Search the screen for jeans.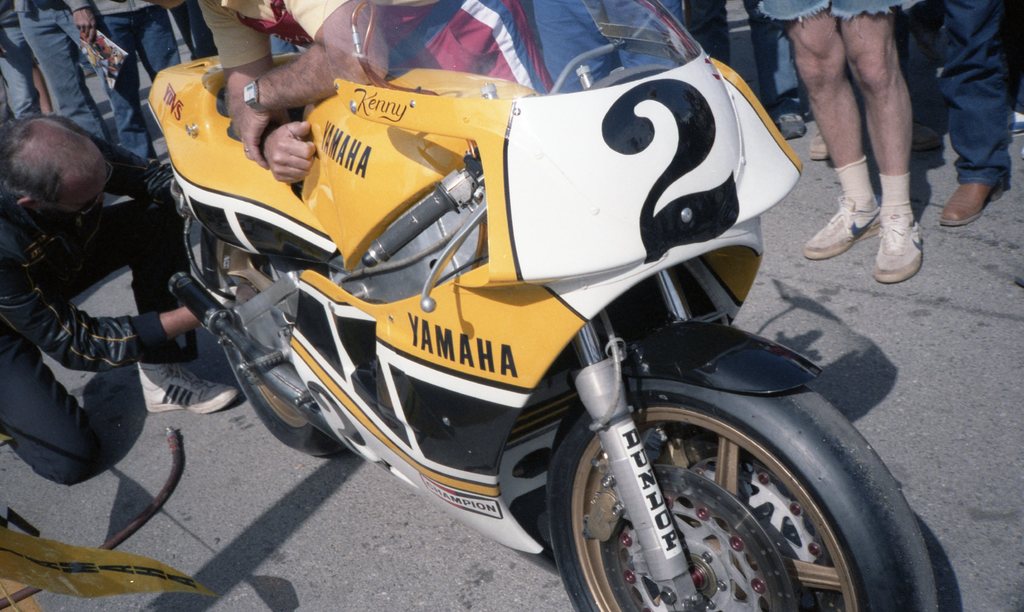
Found at bbox(532, 0, 691, 95).
